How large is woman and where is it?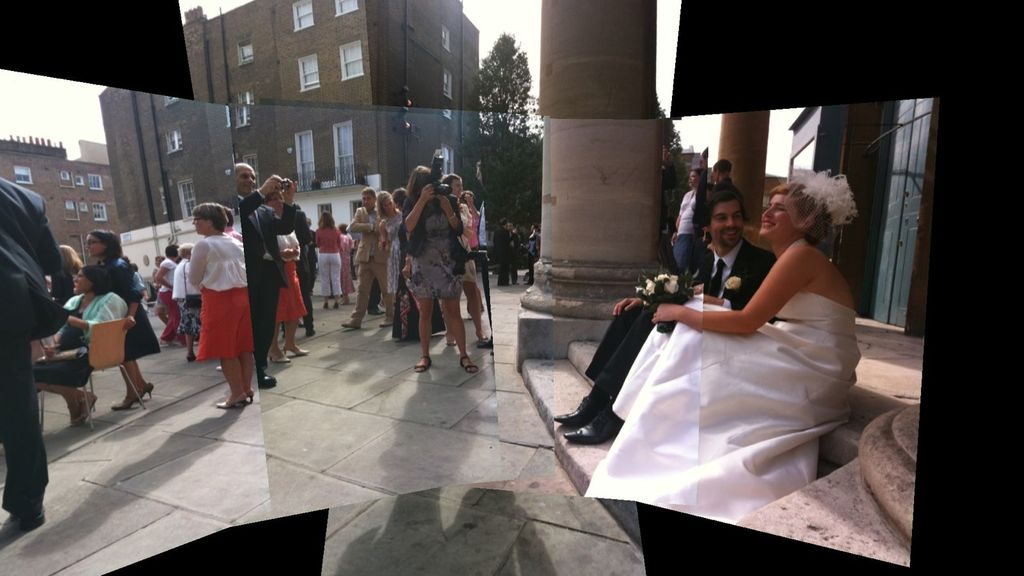
Bounding box: (x1=261, y1=195, x2=312, y2=359).
